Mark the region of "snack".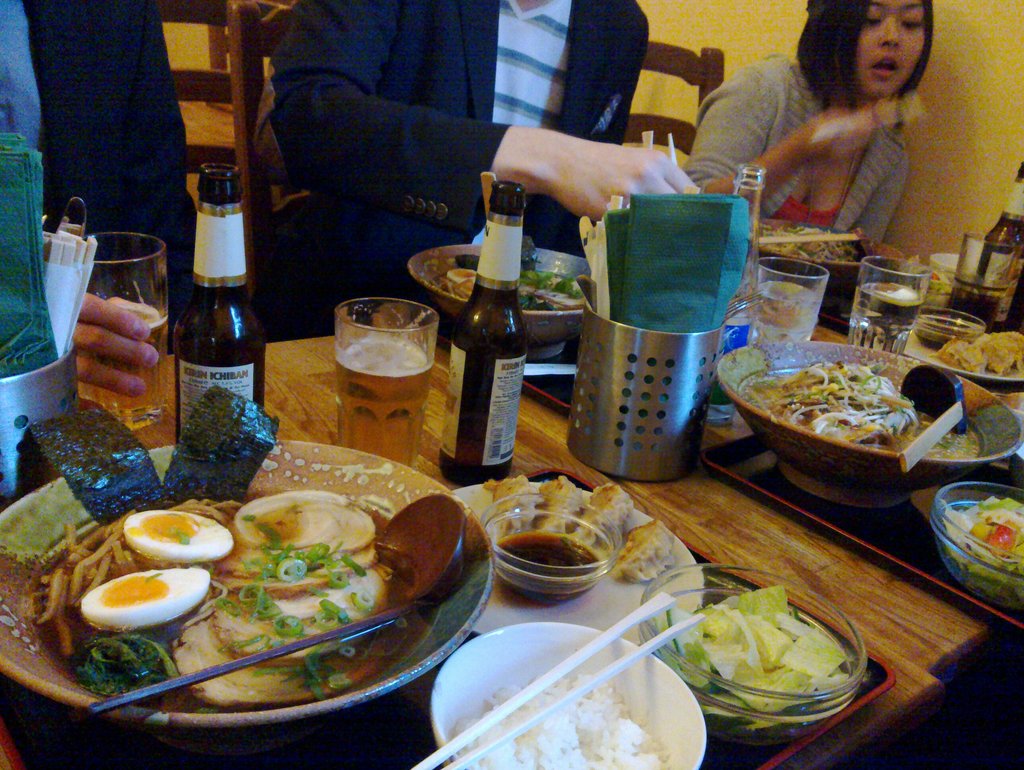
Region: box(615, 514, 678, 587).
